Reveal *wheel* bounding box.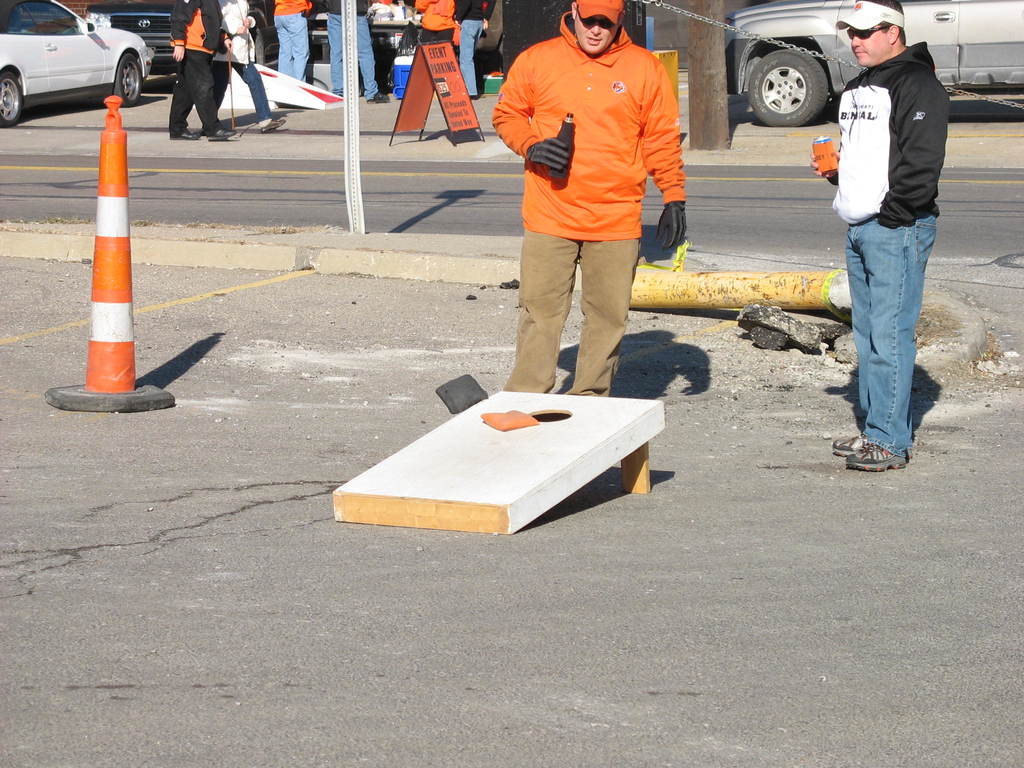
Revealed: <box>114,54,141,108</box>.
